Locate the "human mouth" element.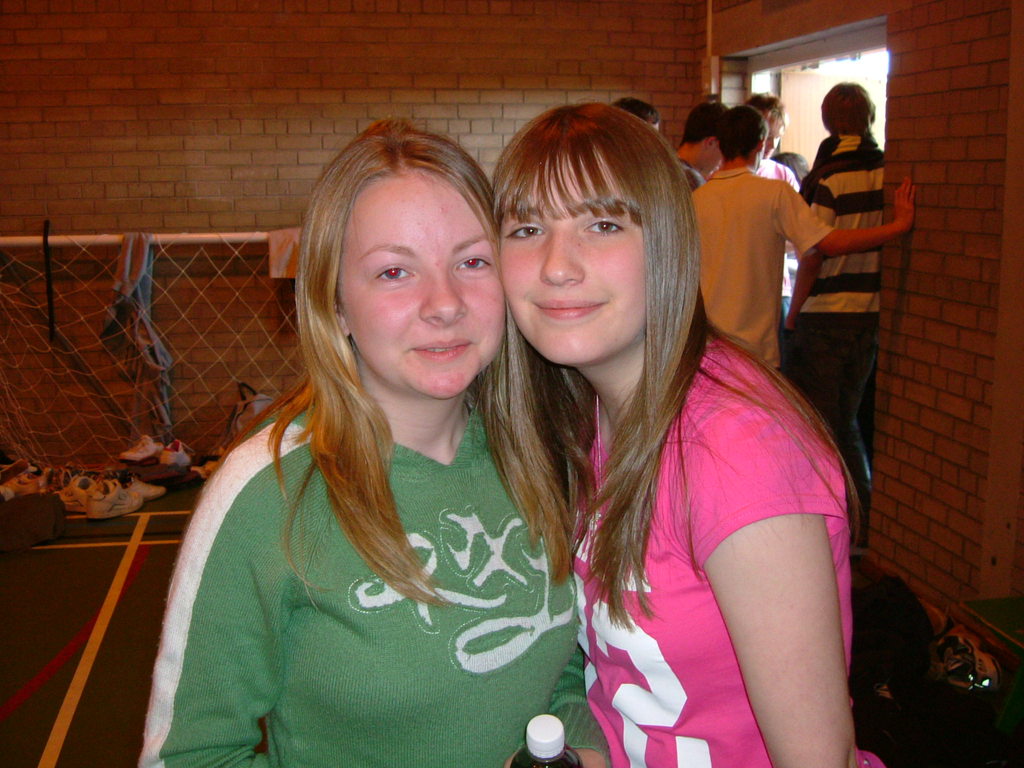
Element bbox: region(537, 301, 601, 318).
